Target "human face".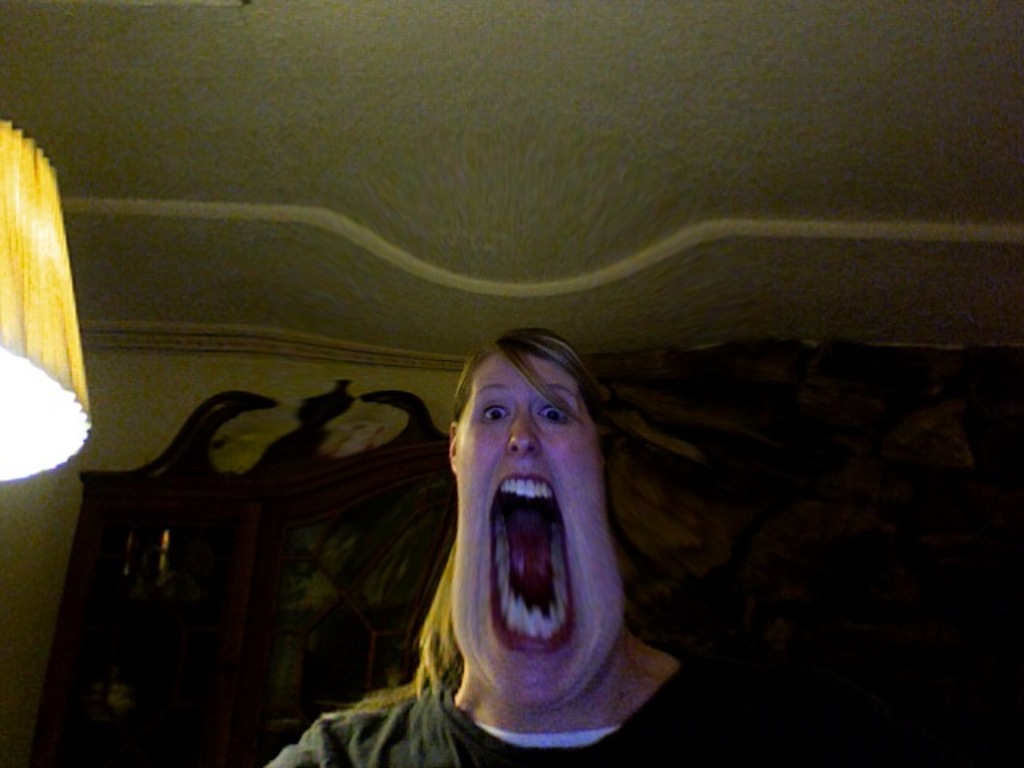
Target region: <bbox>451, 354, 626, 707</bbox>.
